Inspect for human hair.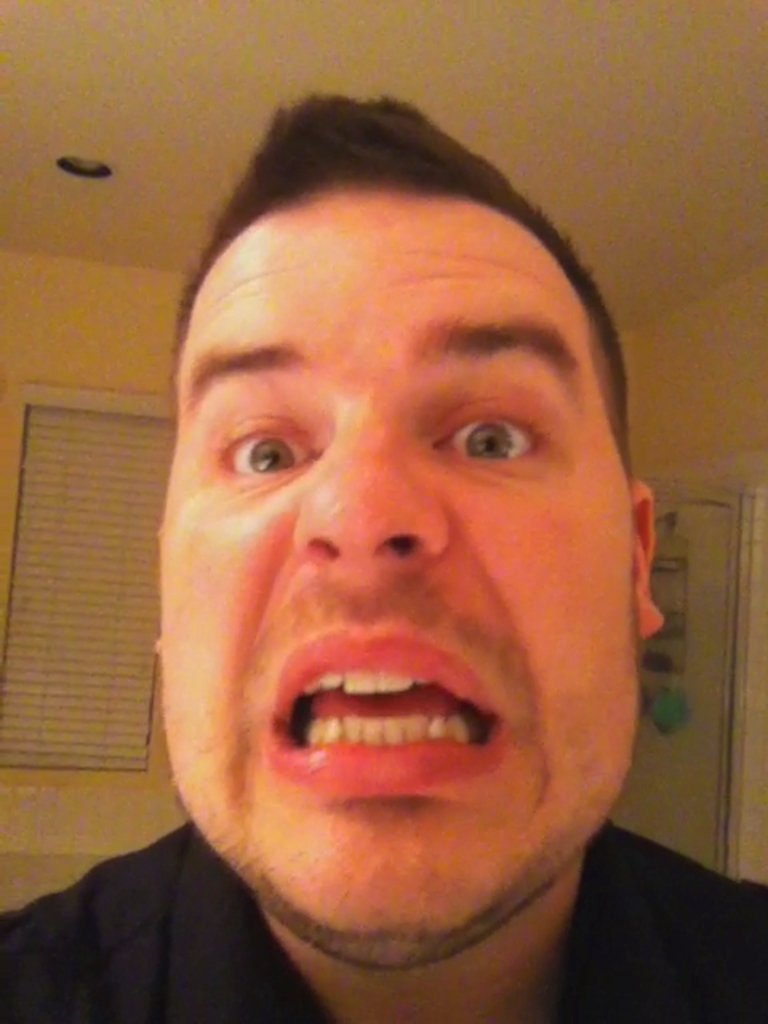
Inspection: (left=170, top=88, right=637, bottom=483).
